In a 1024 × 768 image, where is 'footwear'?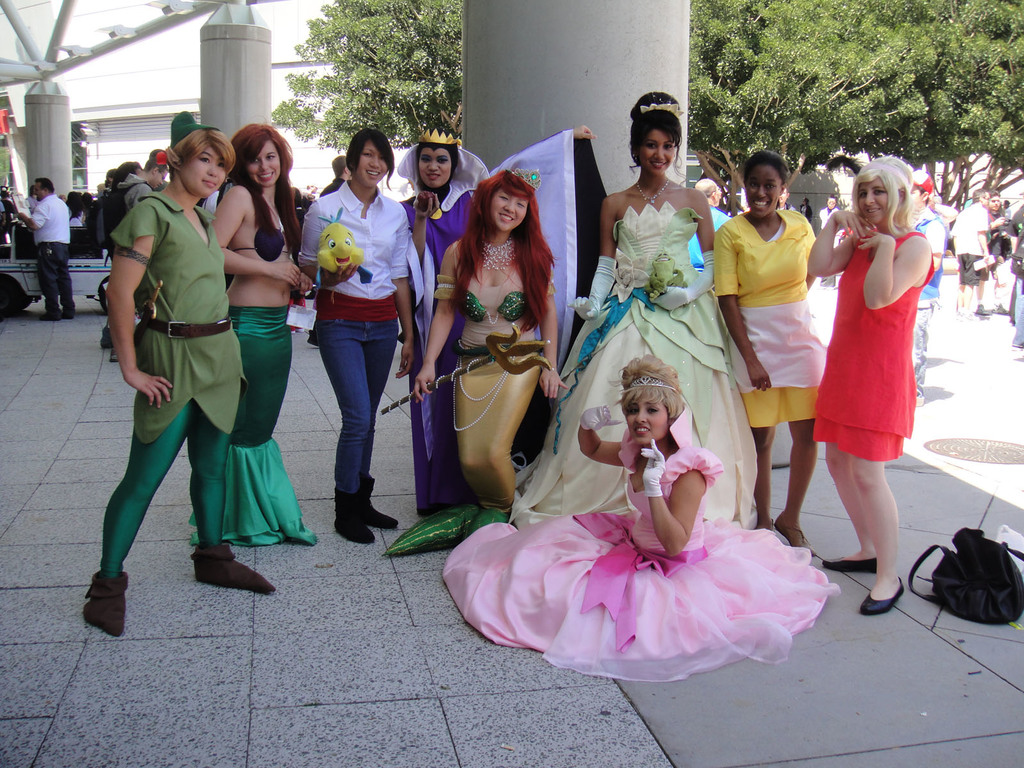
[left=976, top=302, right=991, bottom=316].
